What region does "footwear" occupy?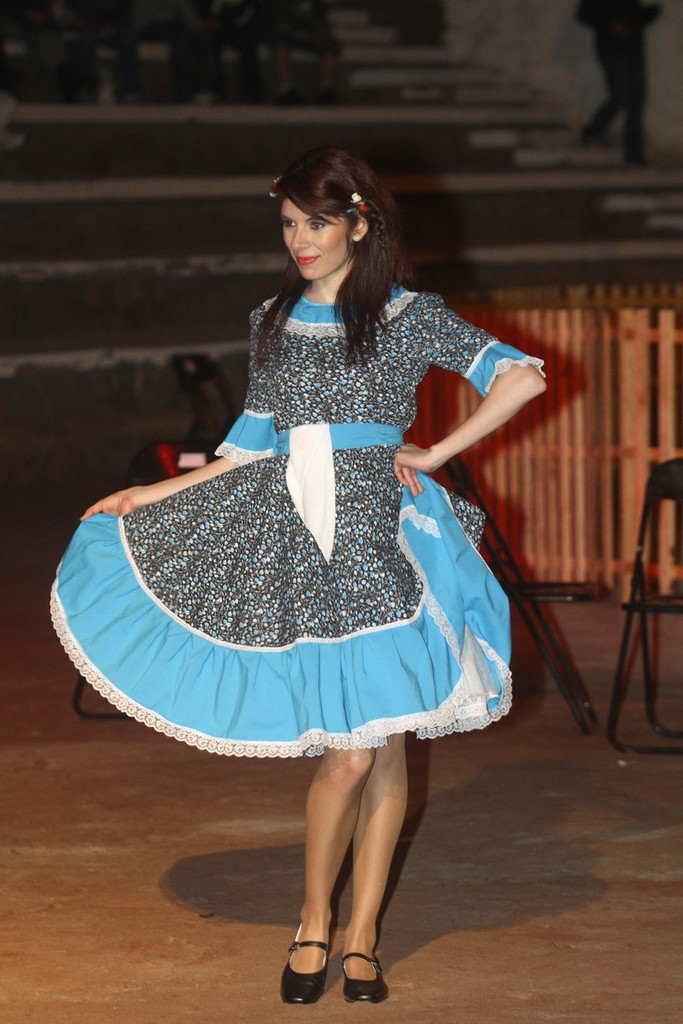
Rect(280, 925, 335, 1004).
